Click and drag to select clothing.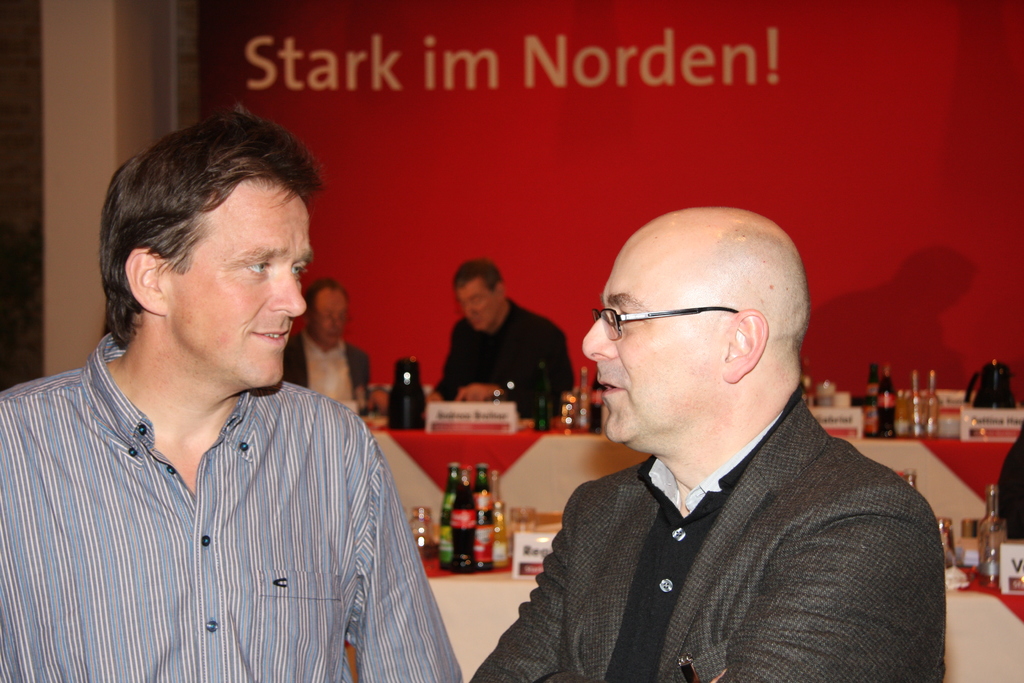
Selection: left=990, top=425, right=1023, bottom=561.
